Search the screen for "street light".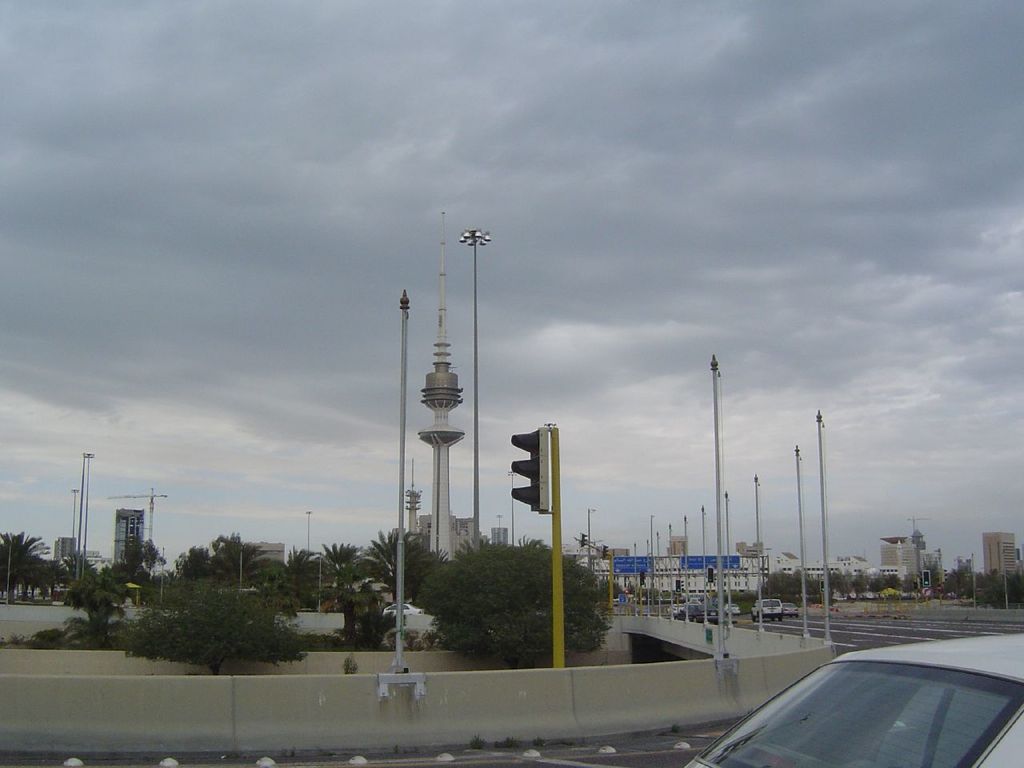
Found at x1=724 y1=490 x2=738 y2=630.
